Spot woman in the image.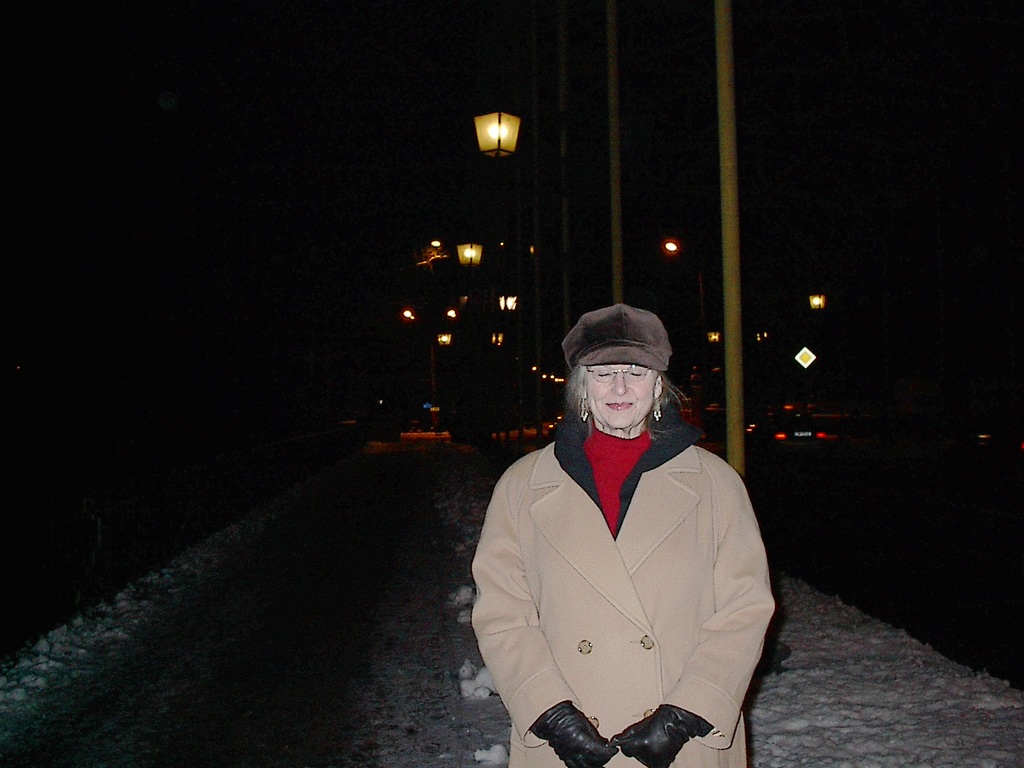
woman found at (484,308,781,767).
